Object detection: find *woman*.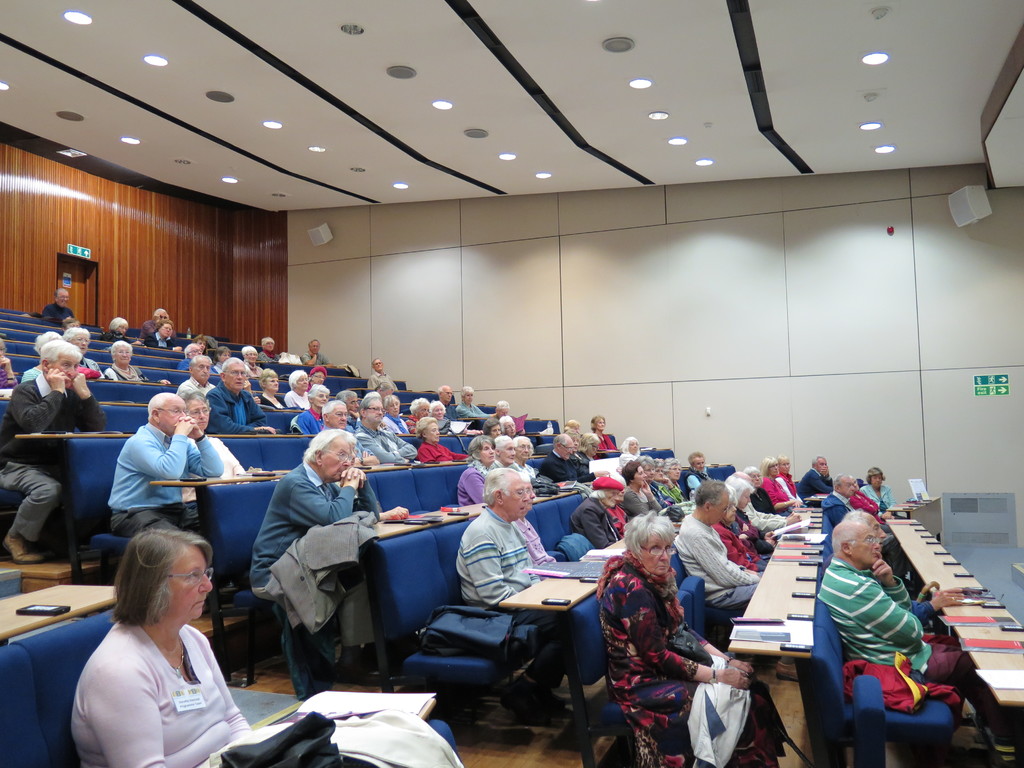
{"left": 492, "top": 435, "right": 529, "bottom": 478}.
